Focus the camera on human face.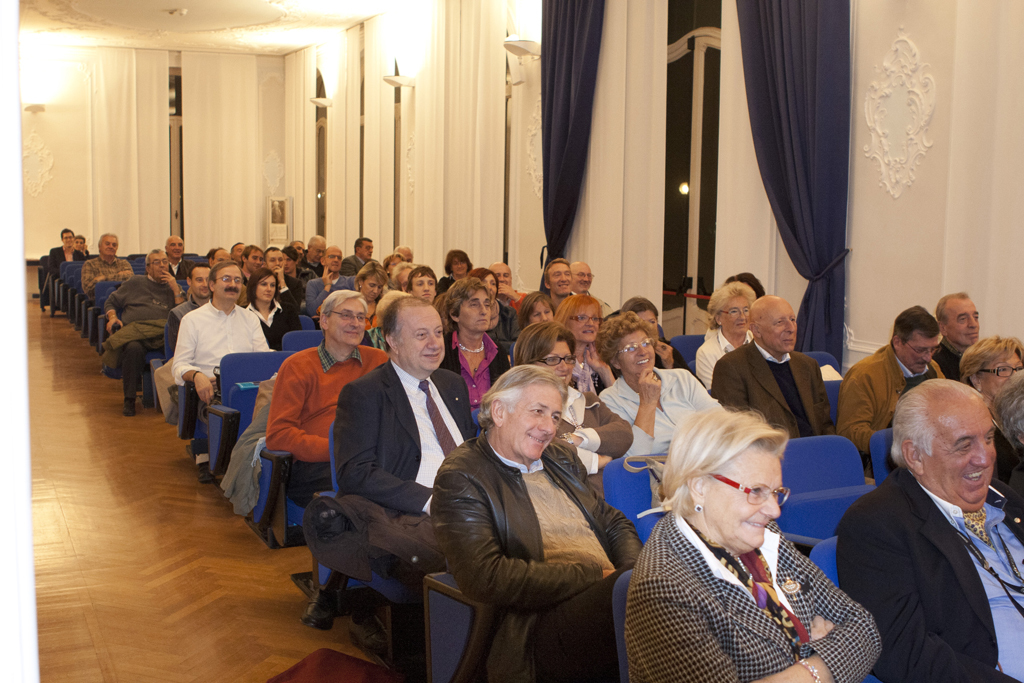
Focus region: left=326, top=293, right=366, bottom=348.
